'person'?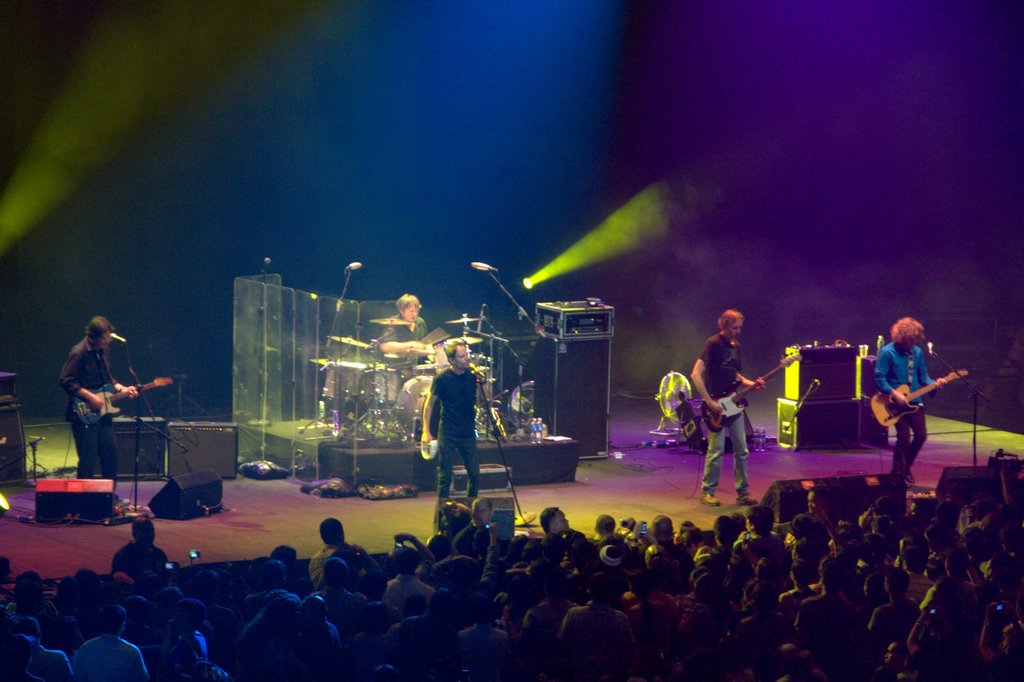
select_region(61, 309, 121, 480)
